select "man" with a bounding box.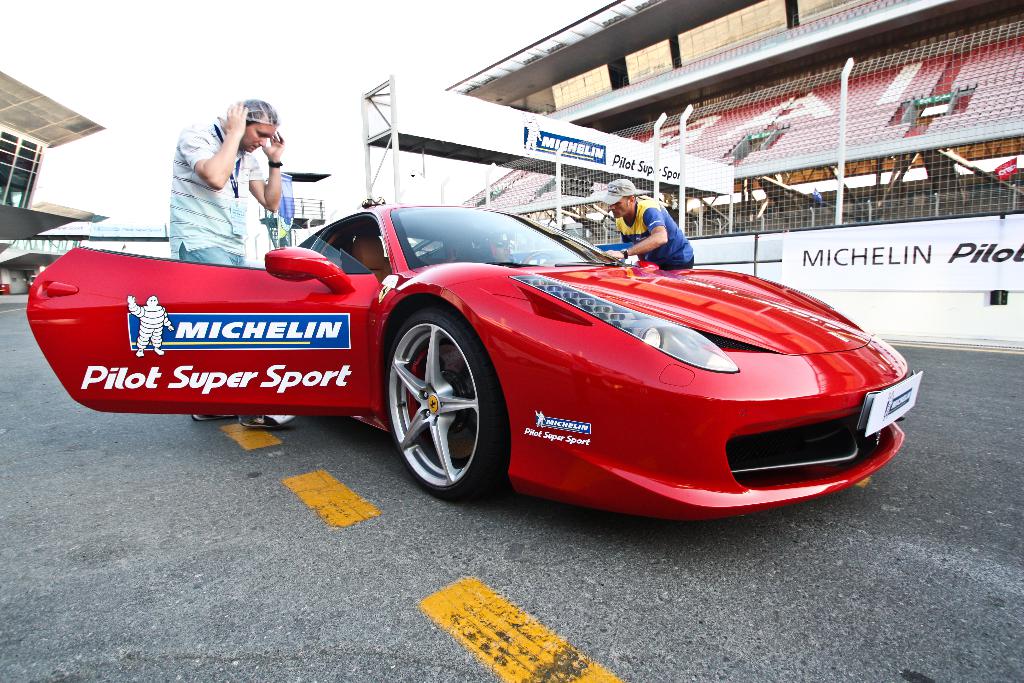
598/183/703/273.
